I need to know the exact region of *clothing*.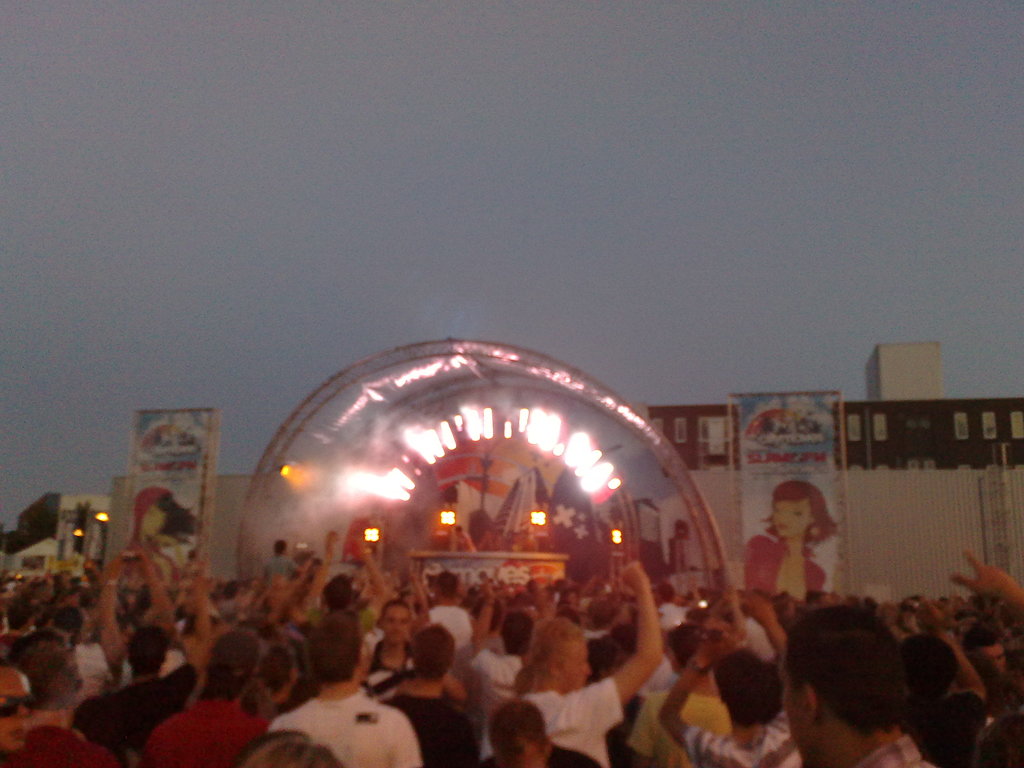
Region: crop(645, 605, 685, 628).
